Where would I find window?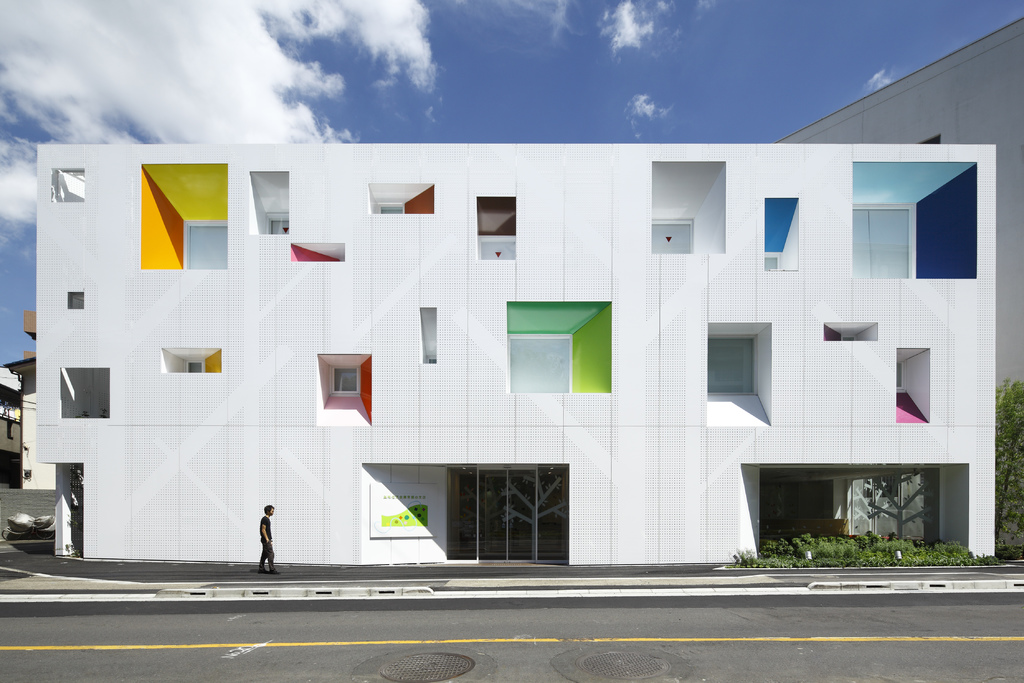
At <box>290,242,345,264</box>.
